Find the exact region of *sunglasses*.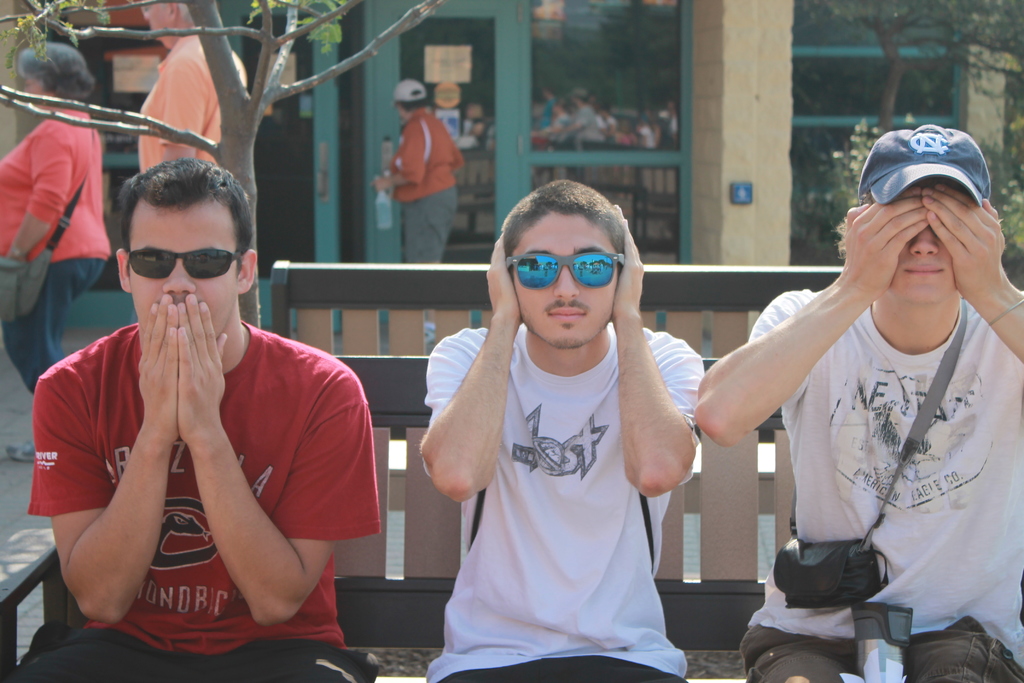
Exact region: region(124, 244, 245, 278).
